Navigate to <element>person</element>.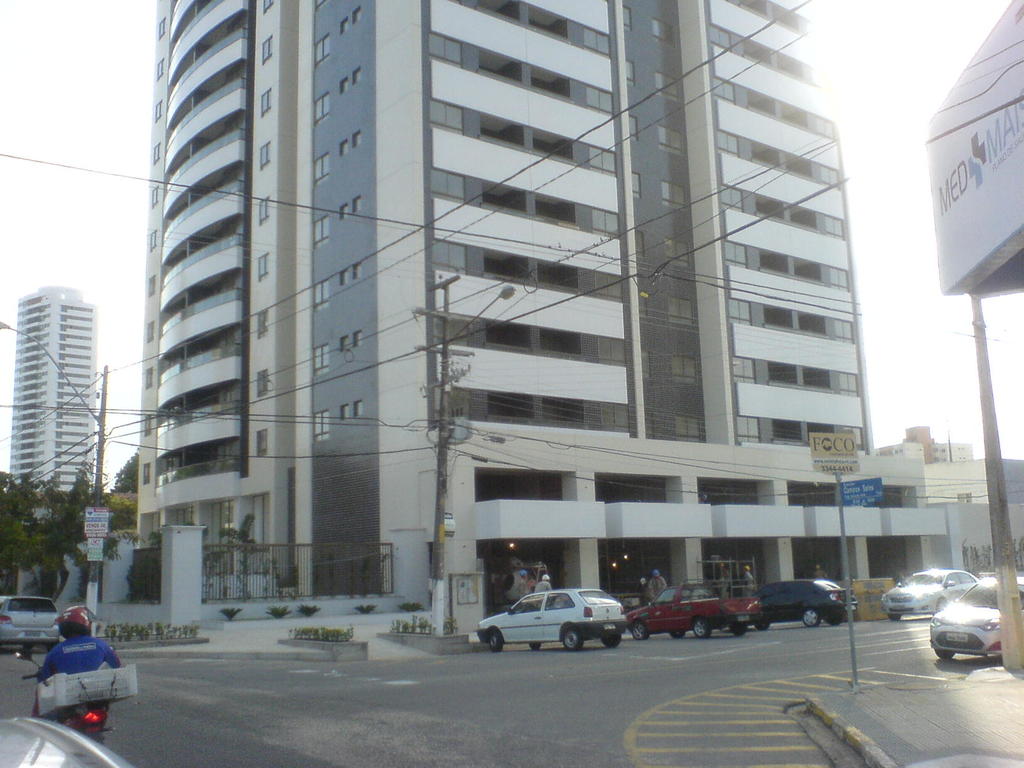
Navigation target: Rect(531, 575, 556, 596).
